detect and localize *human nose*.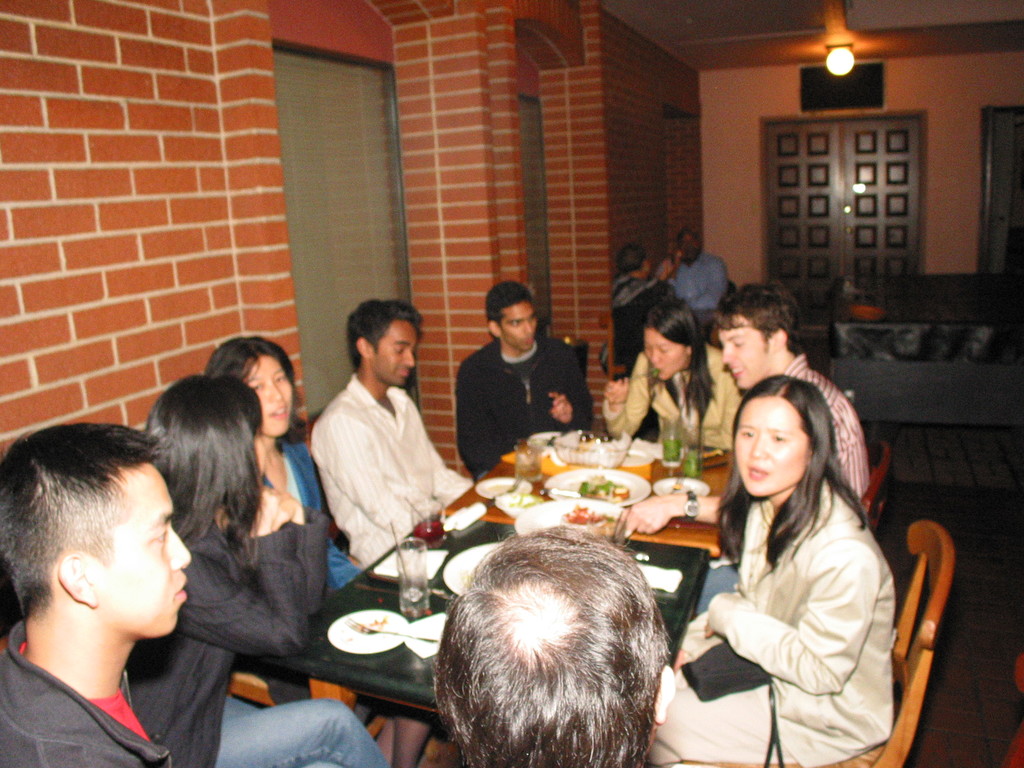
Localized at detection(650, 351, 663, 363).
